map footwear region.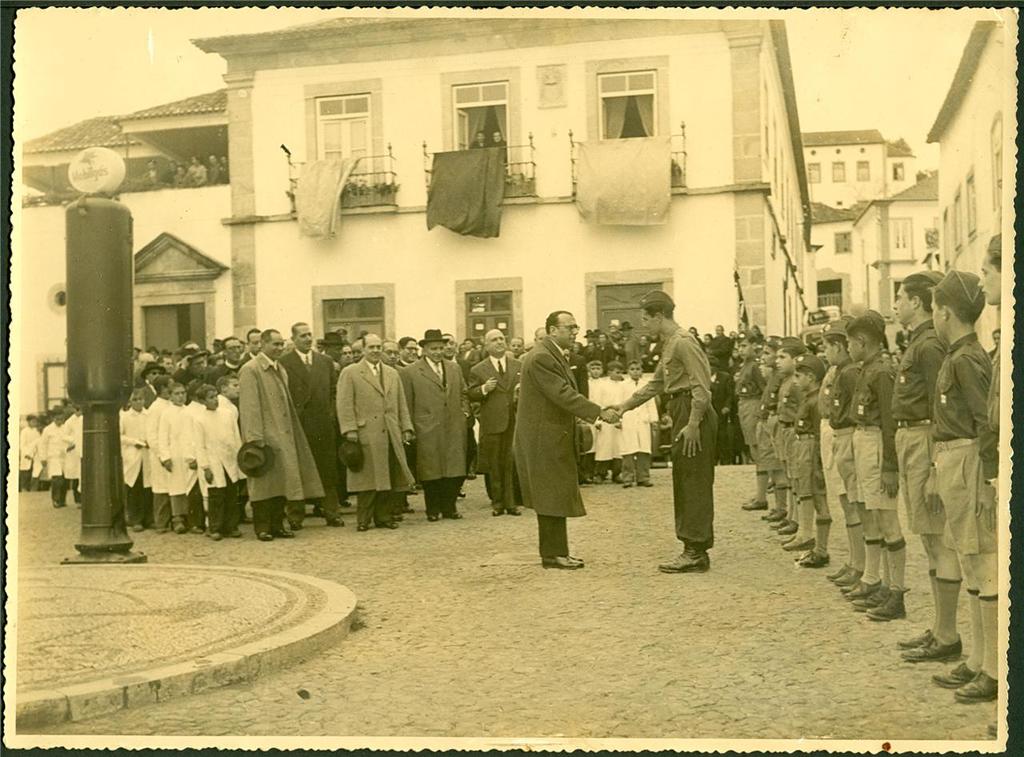
Mapped to [932,663,968,694].
